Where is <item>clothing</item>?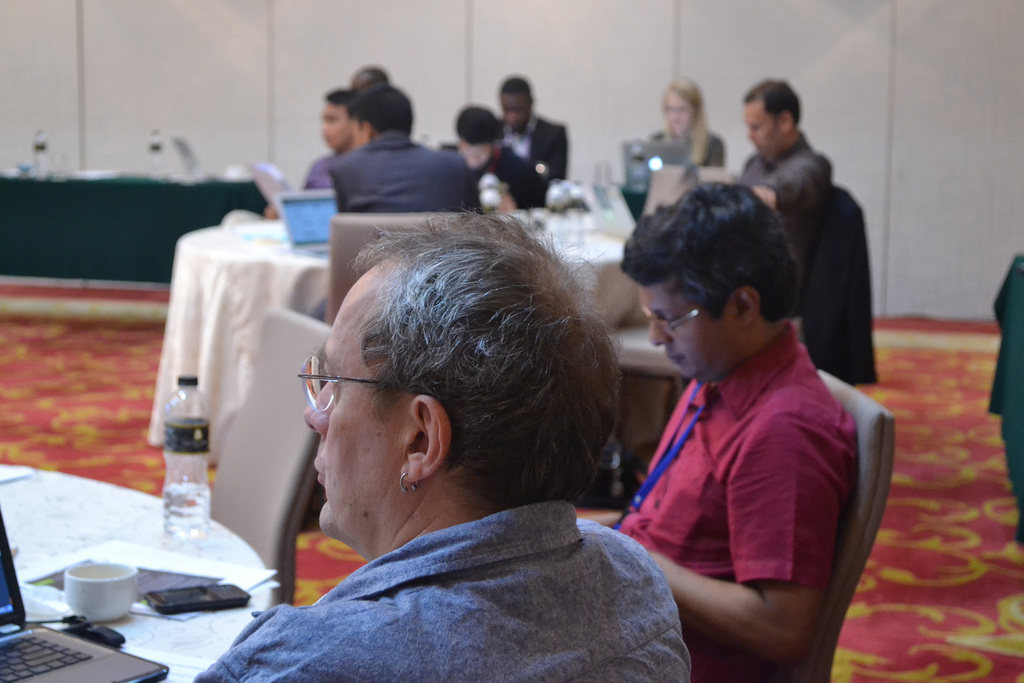
193/501/692/682.
